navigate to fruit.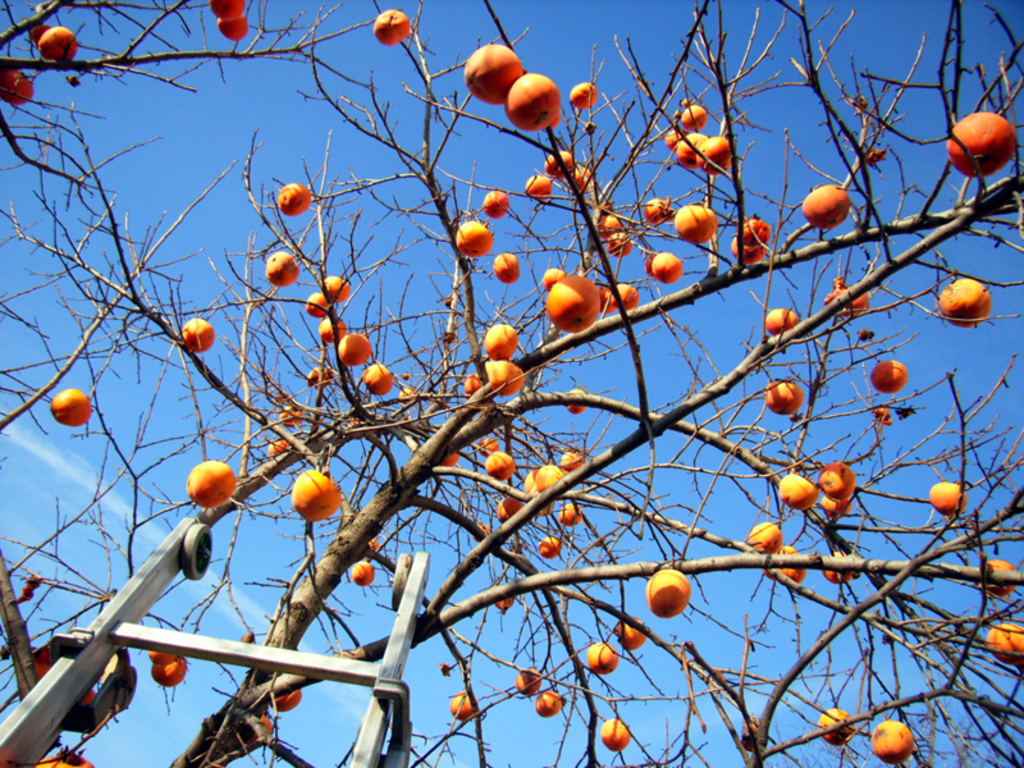
Navigation target: rect(794, 175, 855, 230).
